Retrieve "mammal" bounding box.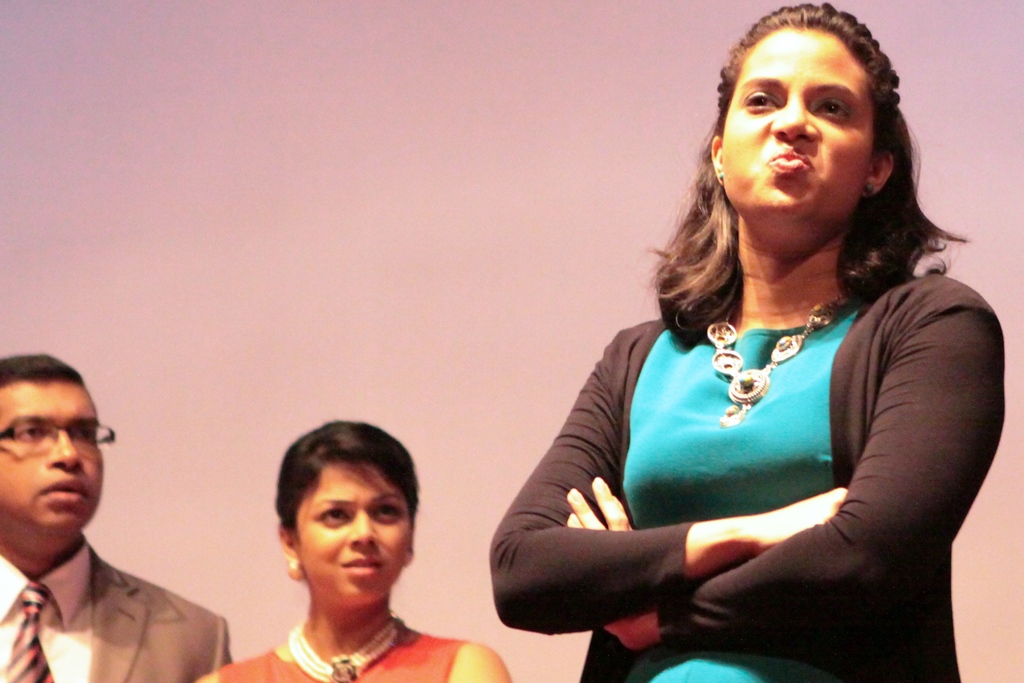
Bounding box: (left=196, top=418, right=515, bottom=682).
